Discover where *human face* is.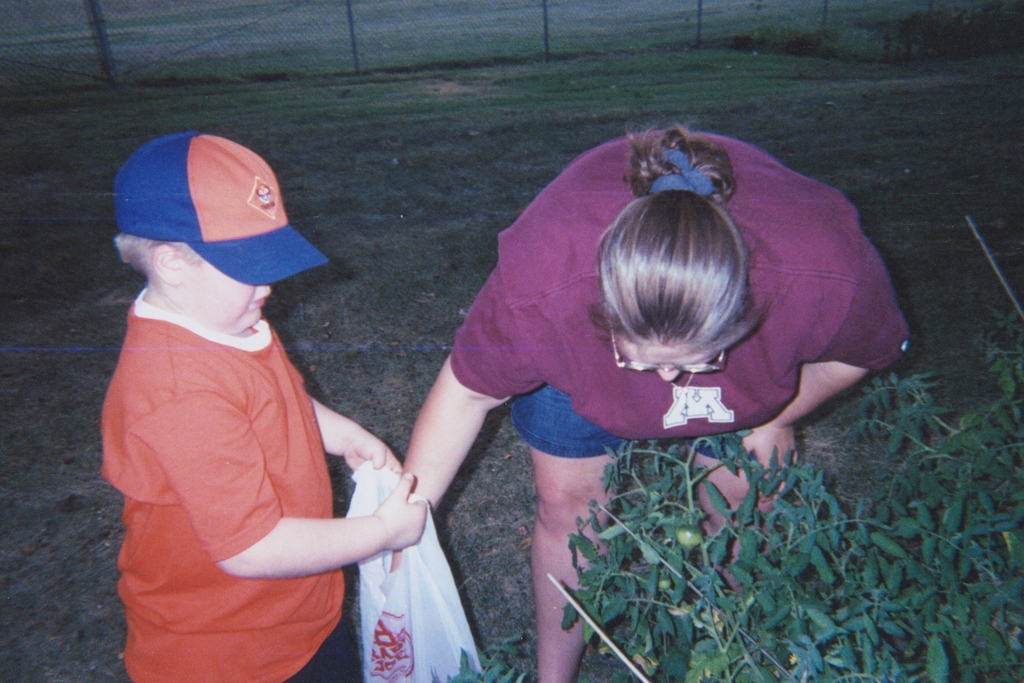
Discovered at pyautogui.locateOnScreen(181, 245, 276, 334).
